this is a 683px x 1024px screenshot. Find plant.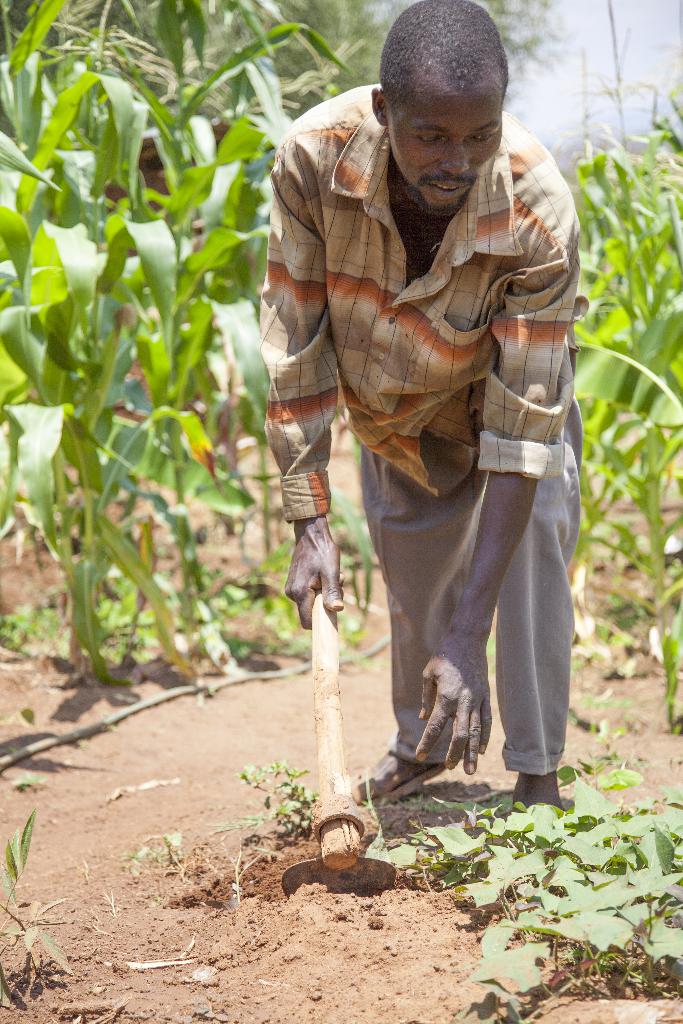
Bounding box: crop(223, 748, 323, 853).
